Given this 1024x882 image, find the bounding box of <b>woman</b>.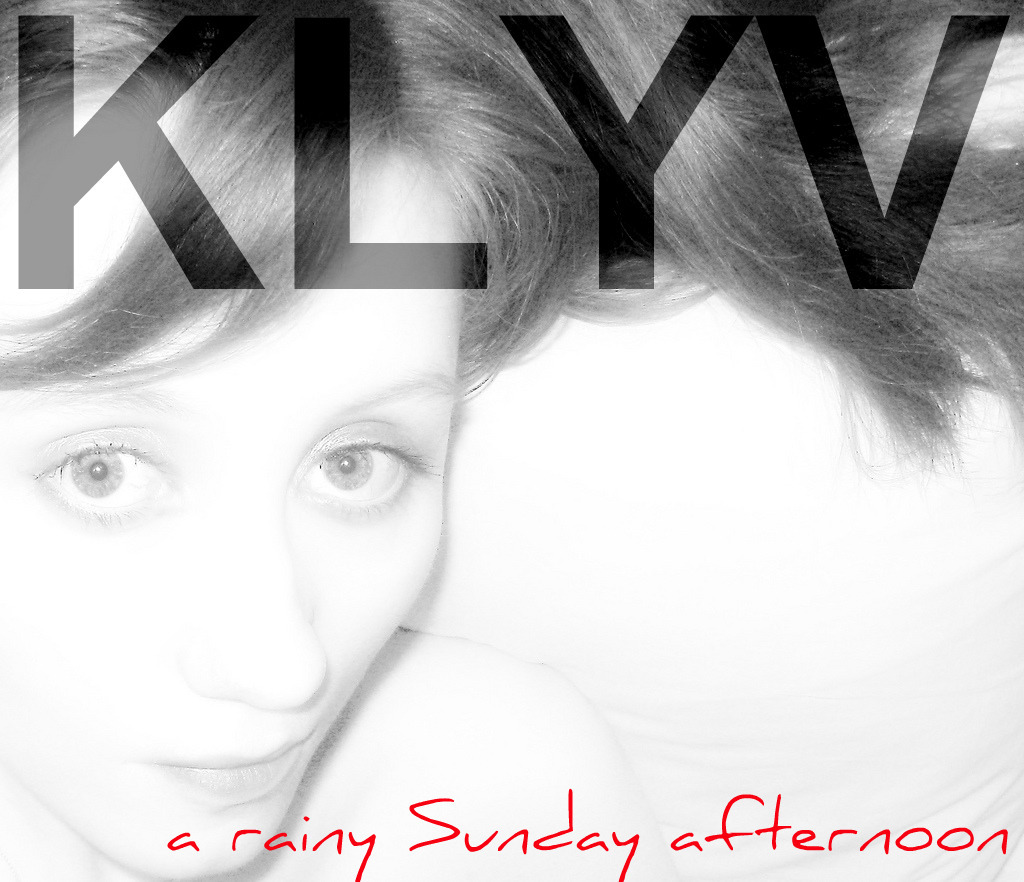
[0, 0, 1023, 881].
